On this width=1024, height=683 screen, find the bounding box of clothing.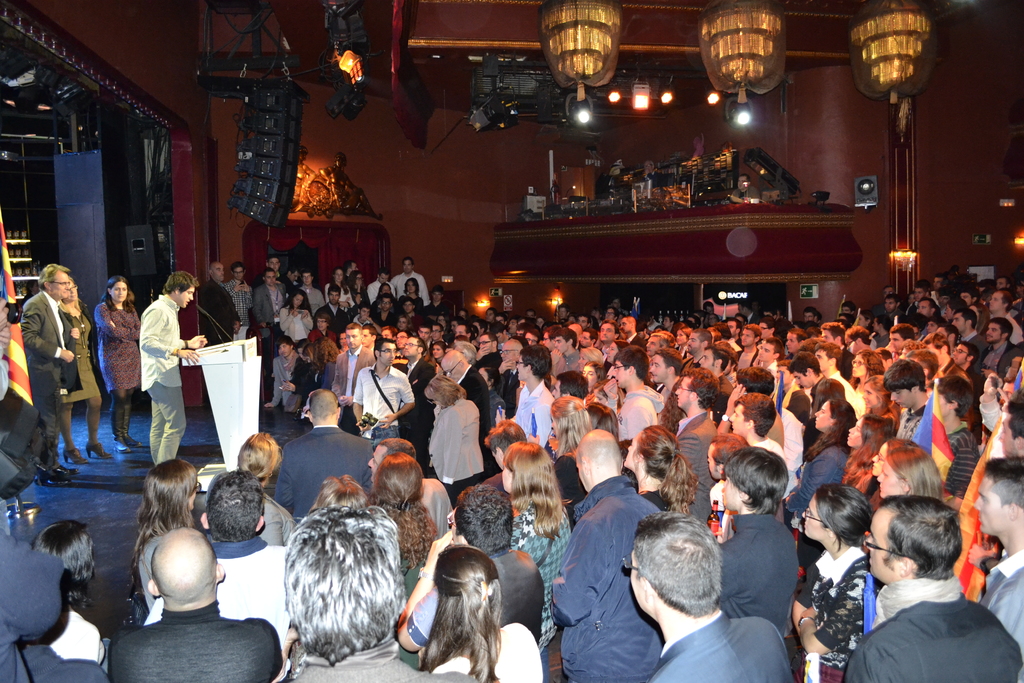
Bounding box: (left=399, top=350, right=435, bottom=471).
